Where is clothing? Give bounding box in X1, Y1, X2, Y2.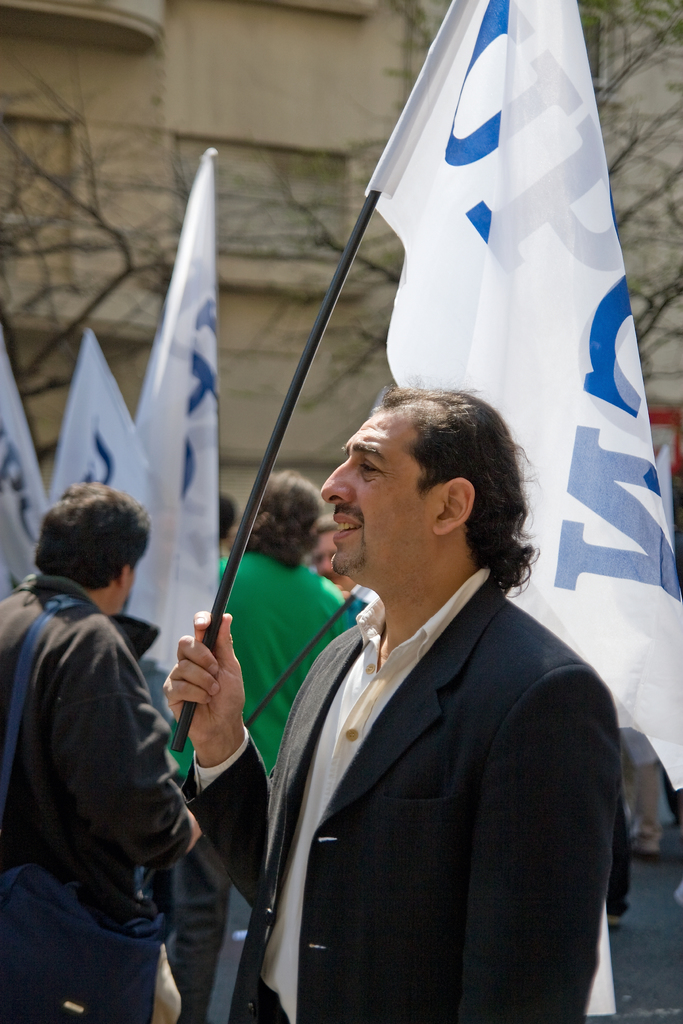
0, 572, 186, 1020.
